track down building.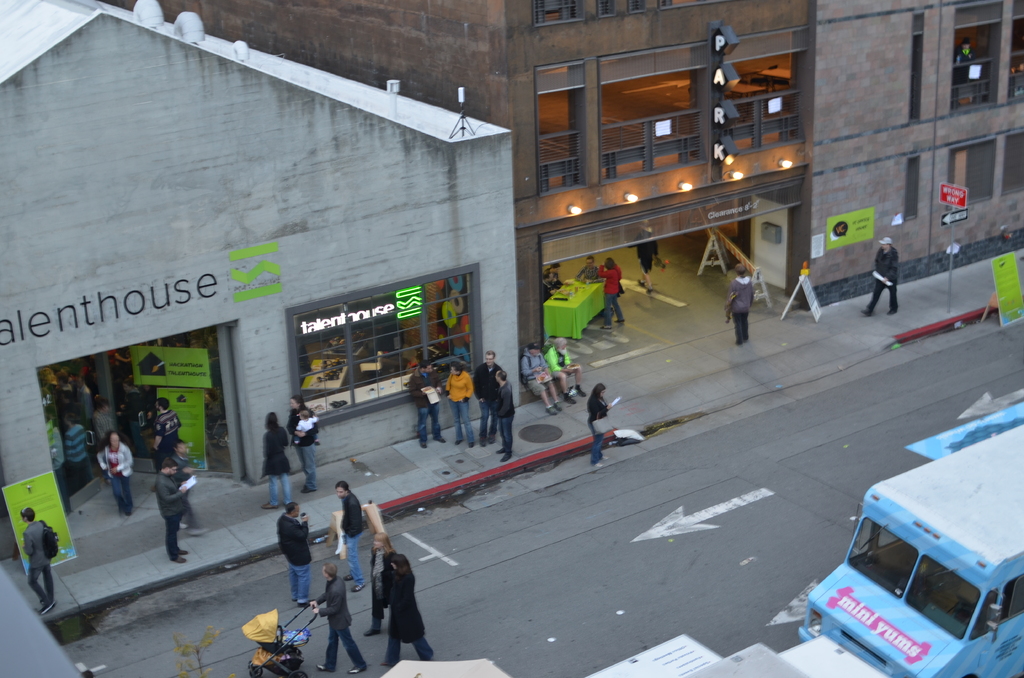
Tracked to bbox(101, 0, 1021, 364).
